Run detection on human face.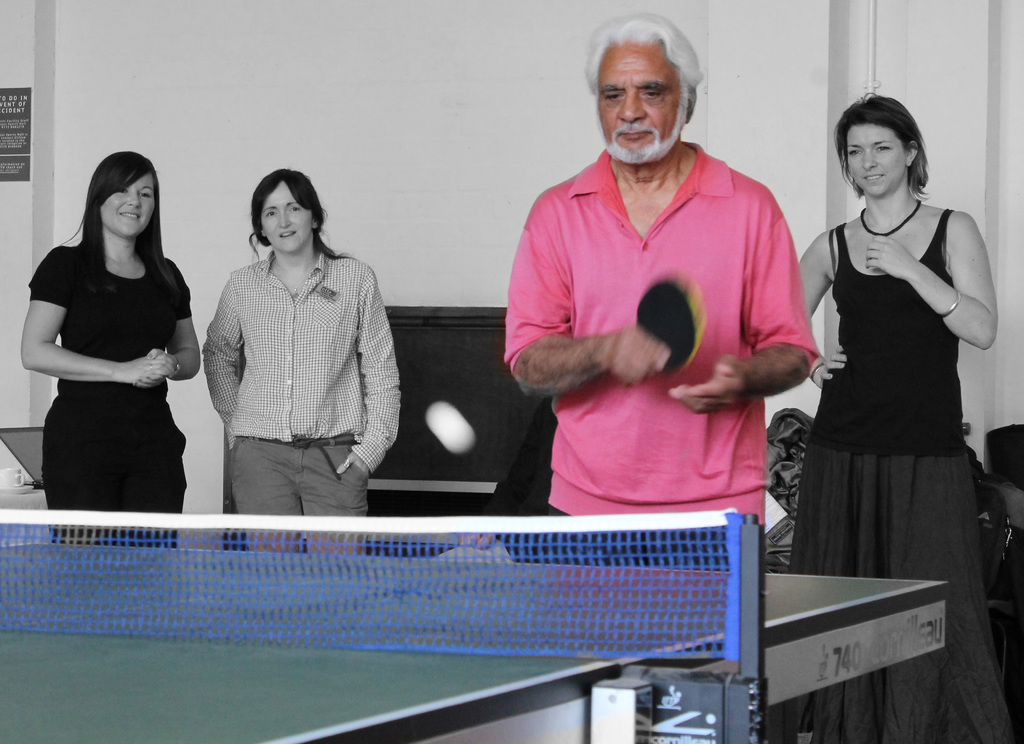
Result: [left=102, top=174, right=157, bottom=236].
